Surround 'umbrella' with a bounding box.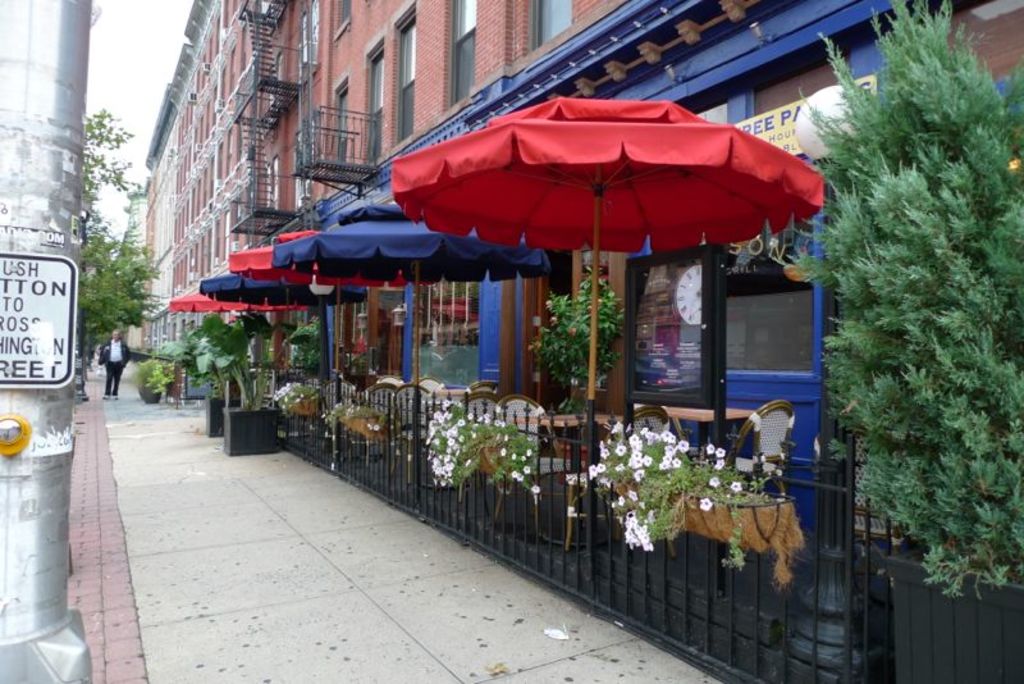
BBox(173, 283, 308, 320).
